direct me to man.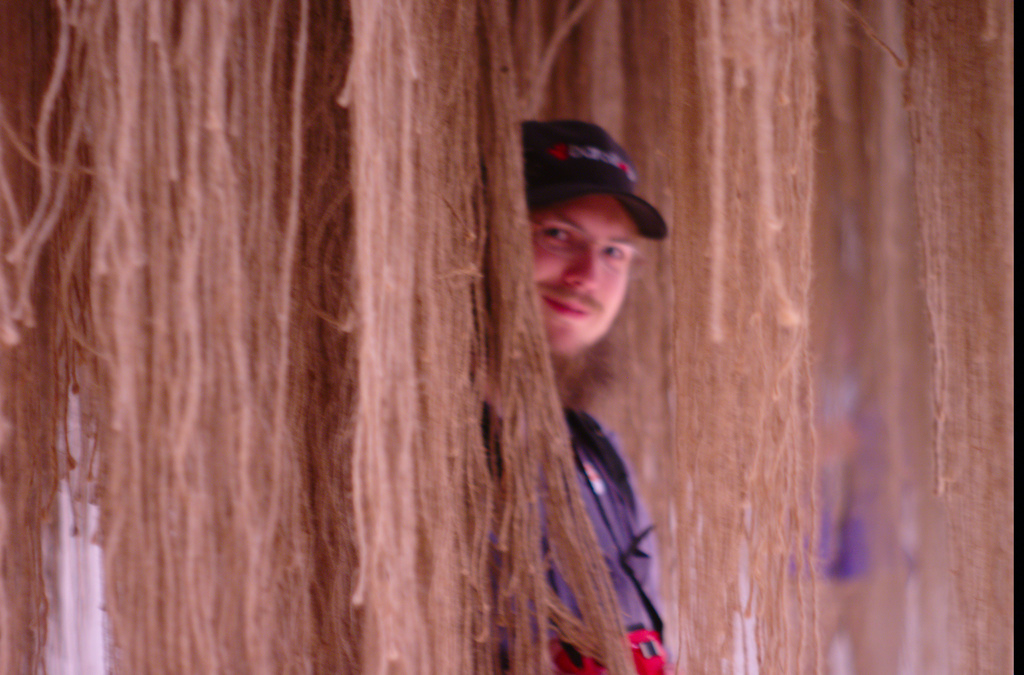
Direction: detection(479, 118, 668, 674).
